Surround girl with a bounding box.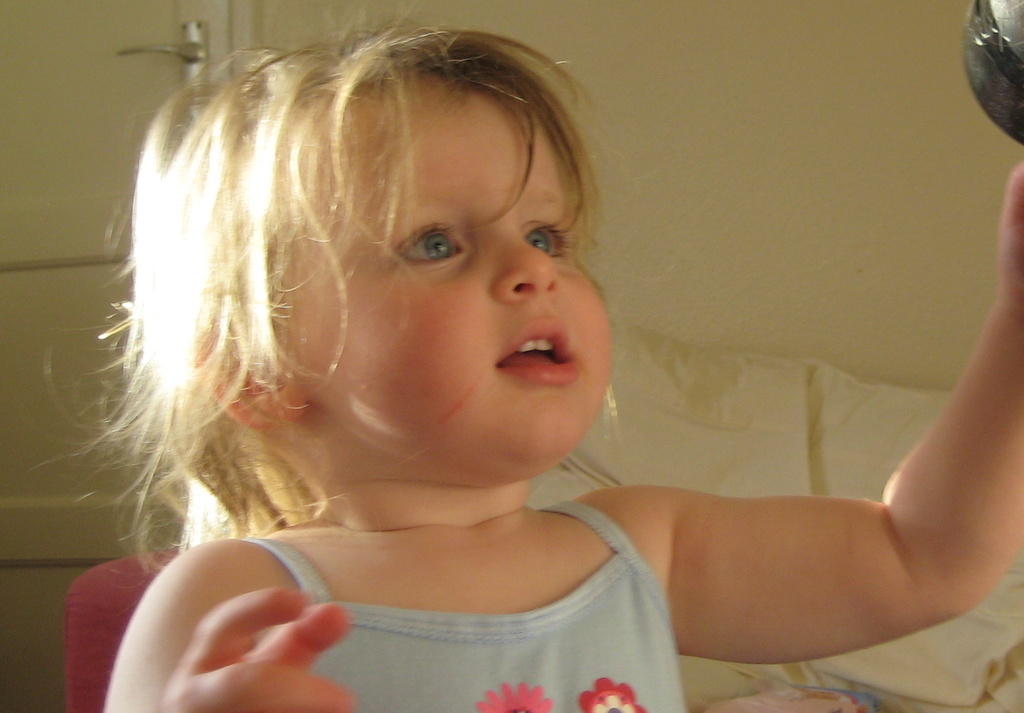
x1=23 y1=1 x2=1023 y2=712.
